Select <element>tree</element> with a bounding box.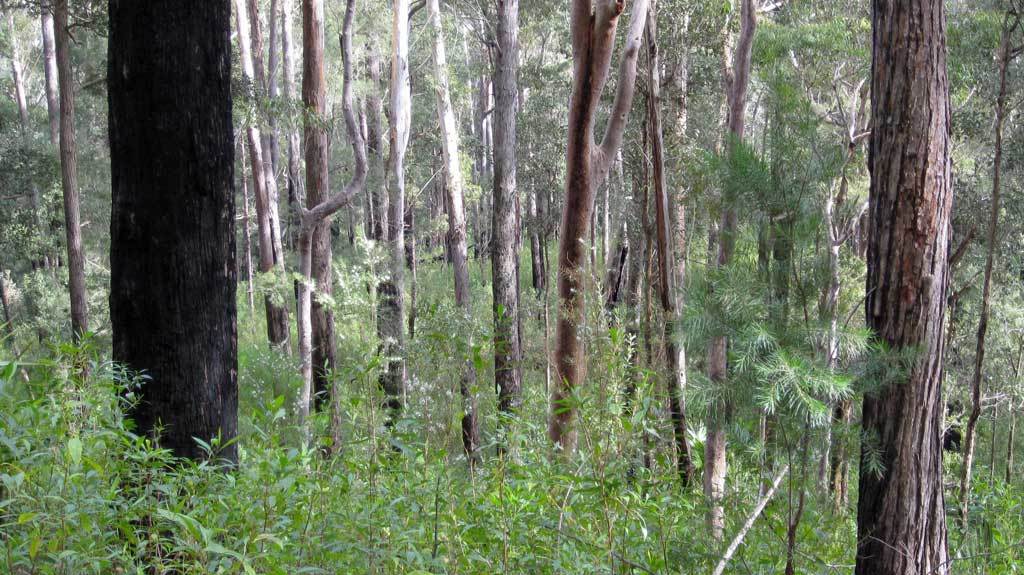
locate(929, 0, 1023, 574).
